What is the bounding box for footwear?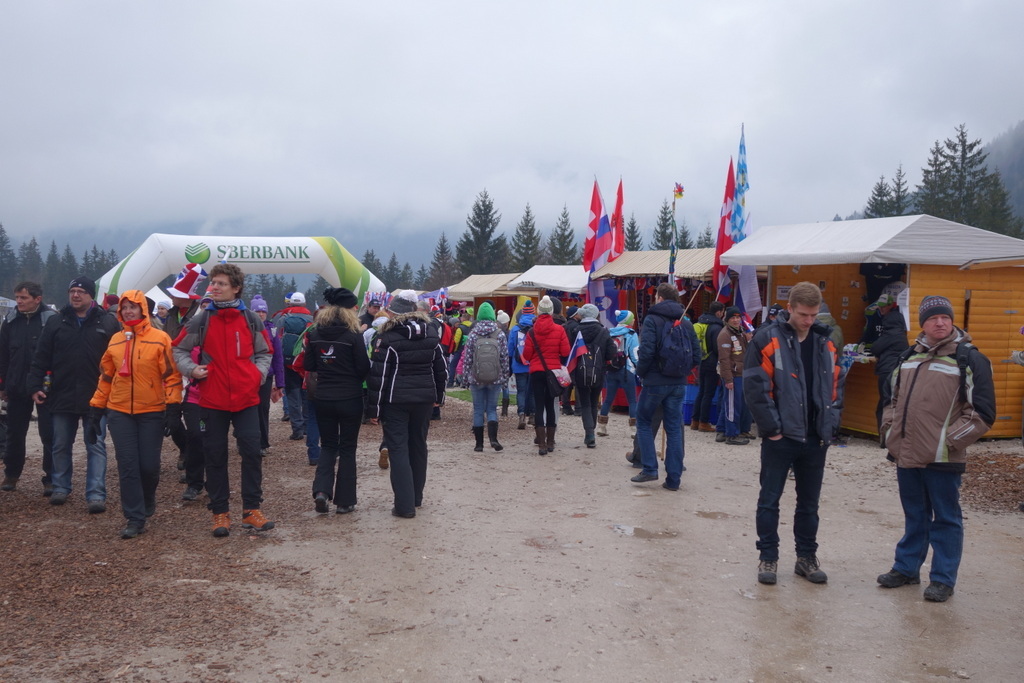
box(315, 493, 331, 515).
